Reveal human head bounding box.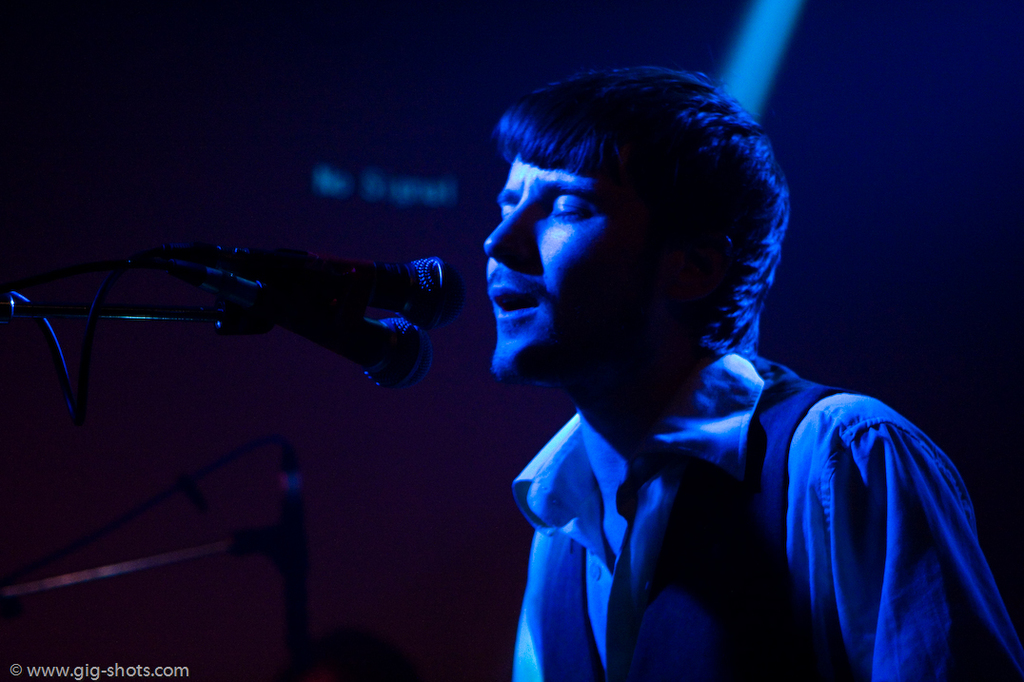
Revealed: {"x1": 465, "y1": 55, "x2": 798, "y2": 402}.
